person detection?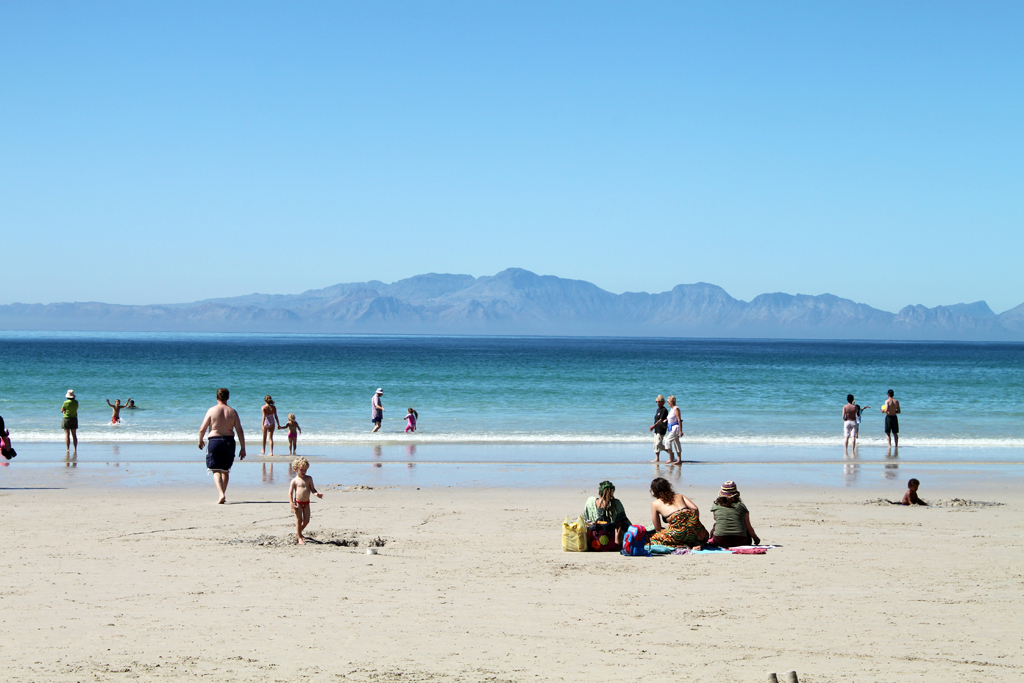
648/395/671/461
